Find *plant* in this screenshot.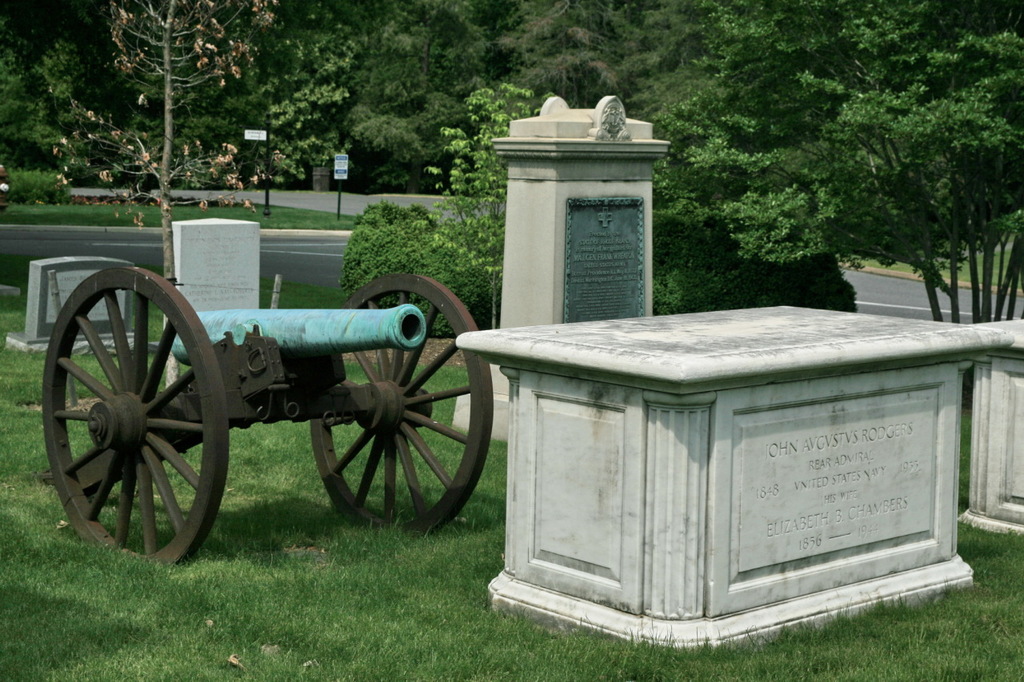
The bounding box for *plant* is rect(425, 82, 558, 302).
